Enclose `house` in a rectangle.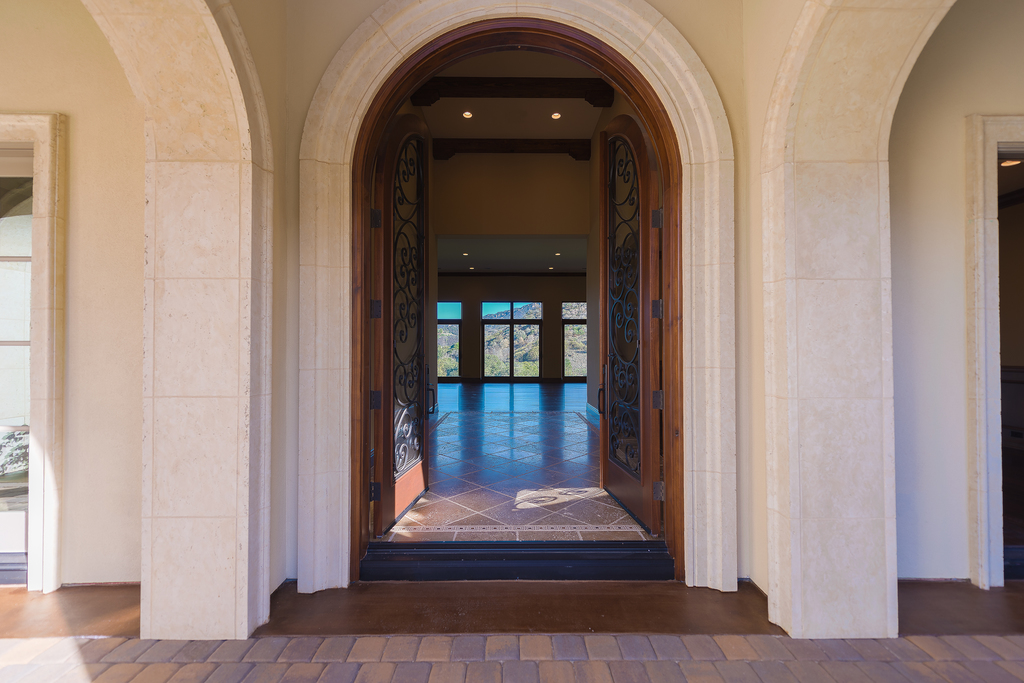
left=0, top=0, right=1023, bottom=682.
